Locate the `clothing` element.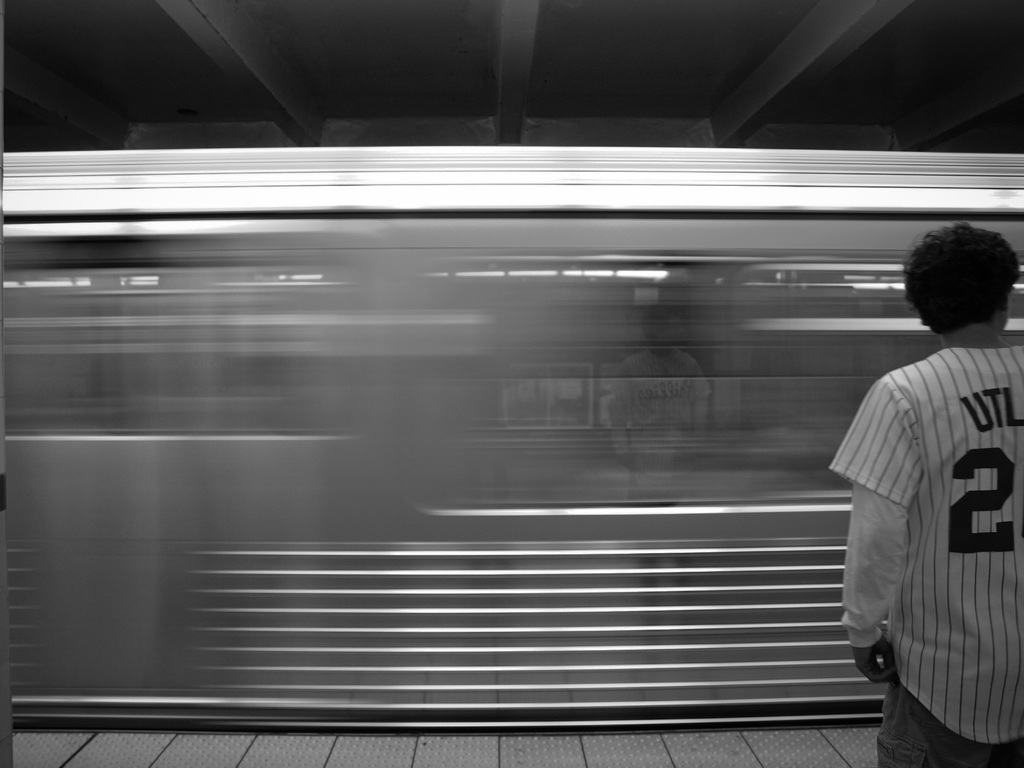
Element bbox: locate(833, 294, 1008, 748).
